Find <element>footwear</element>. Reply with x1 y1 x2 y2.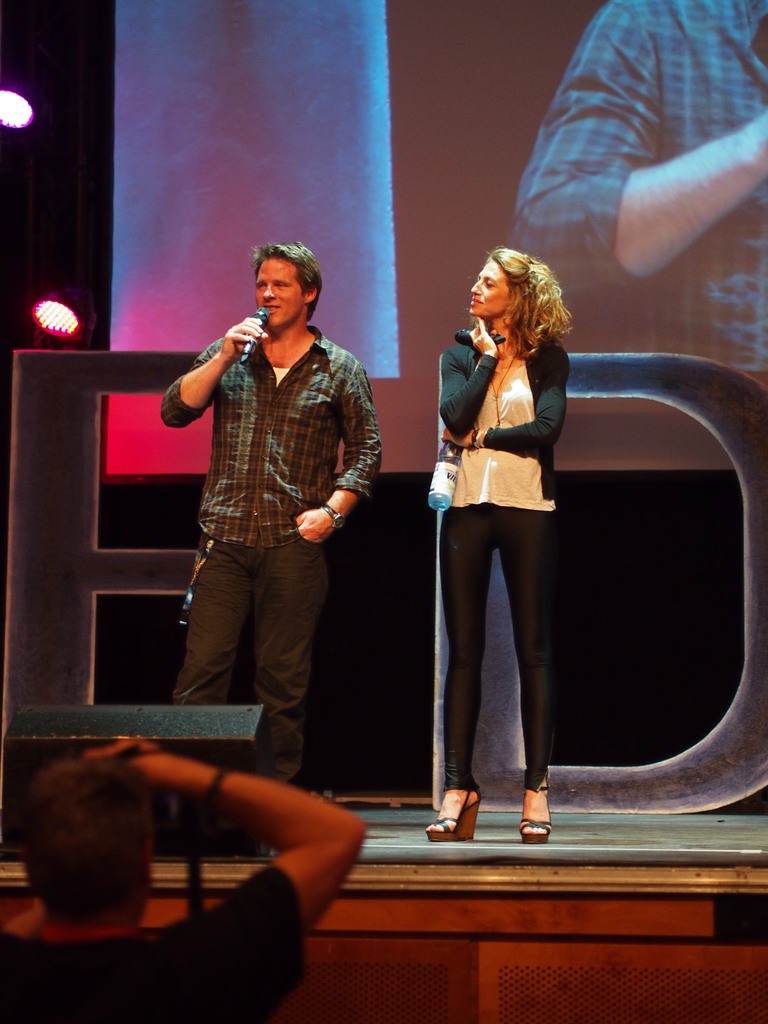
516 781 549 849.
